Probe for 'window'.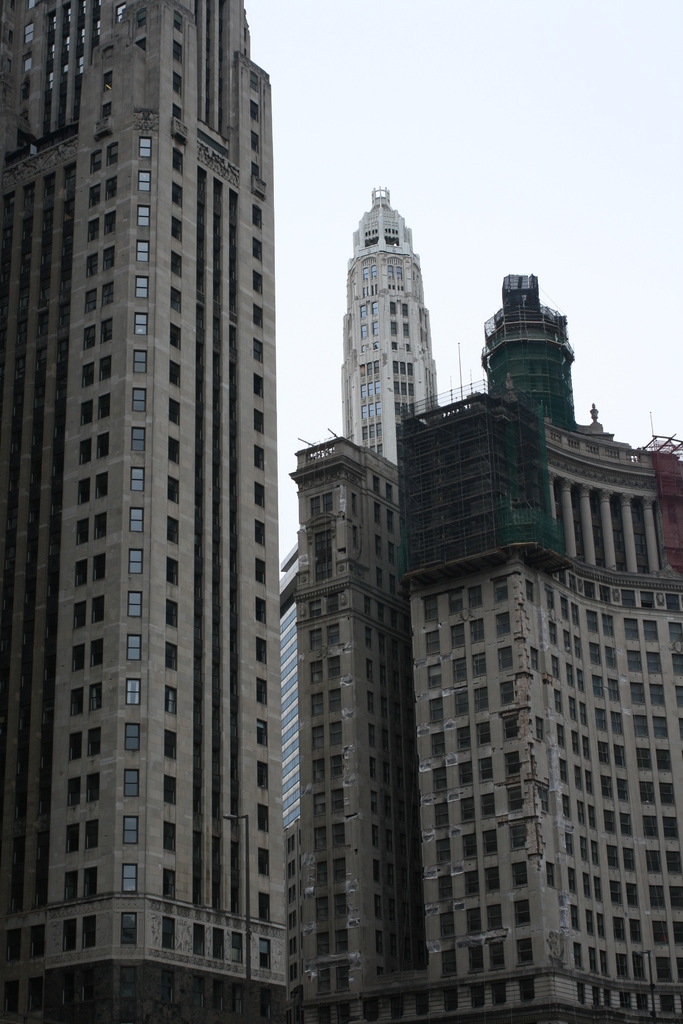
Probe result: 460, 796, 475, 822.
